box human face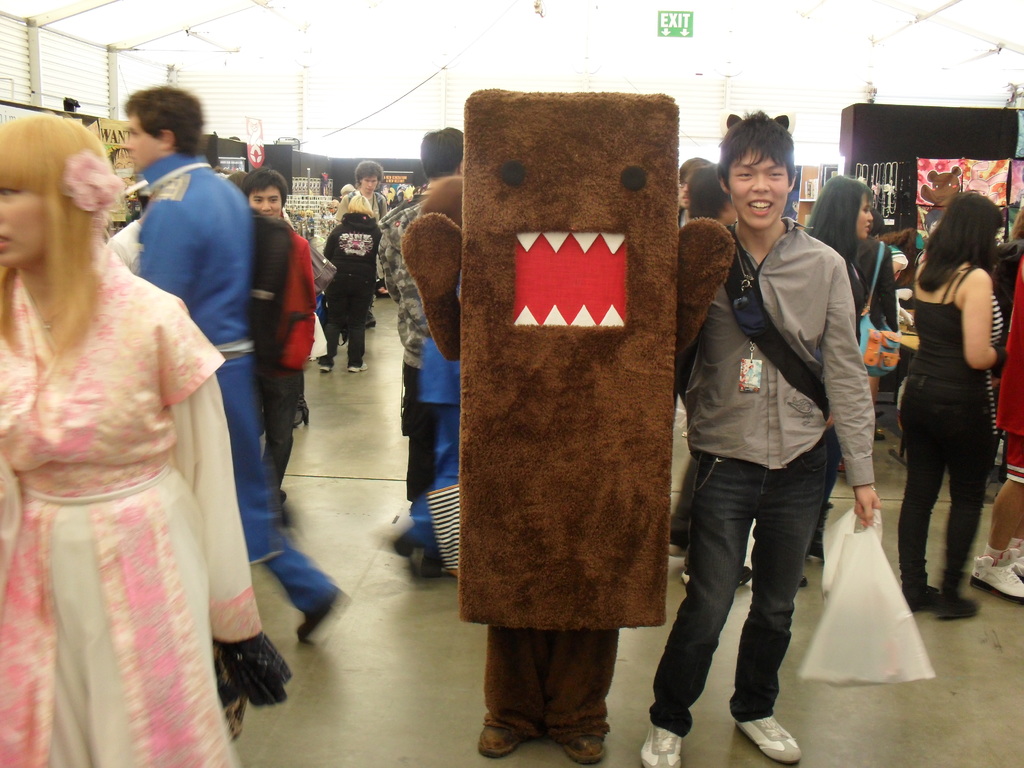
<box>253,191,285,218</box>
